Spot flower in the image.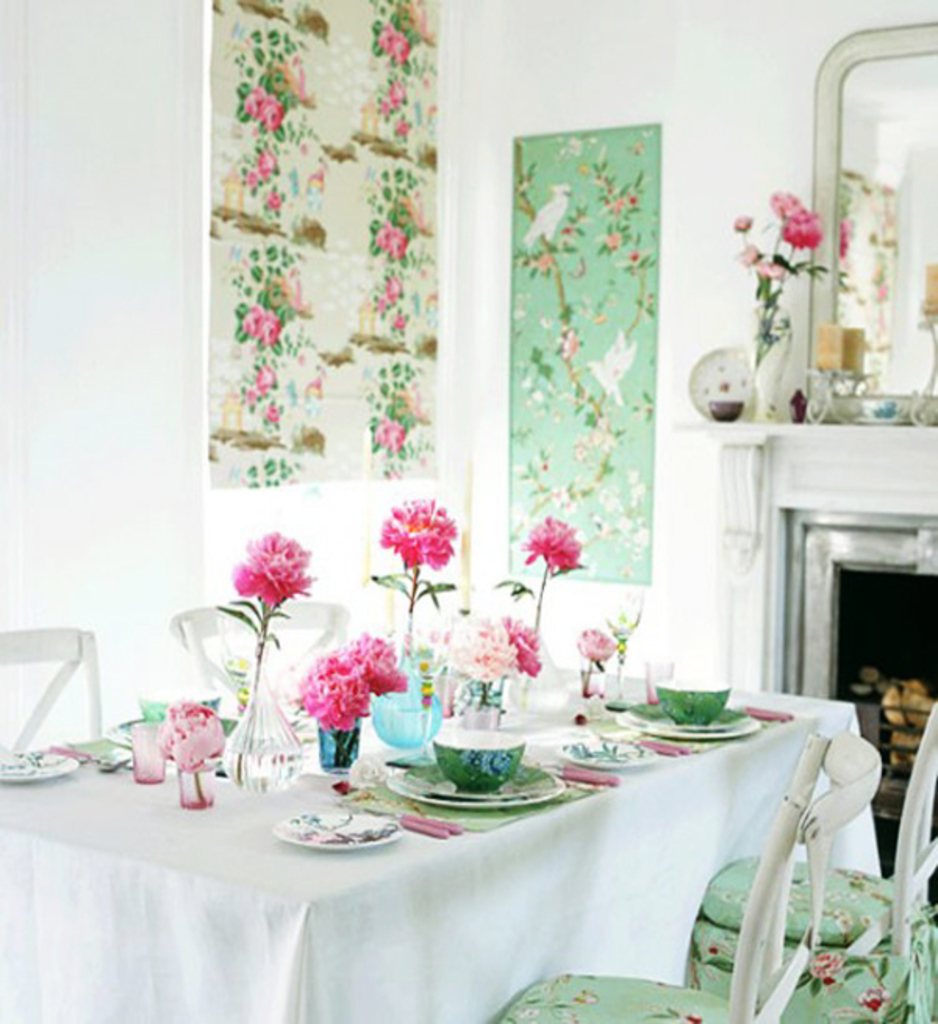
flower found at box(378, 19, 414, 63).
